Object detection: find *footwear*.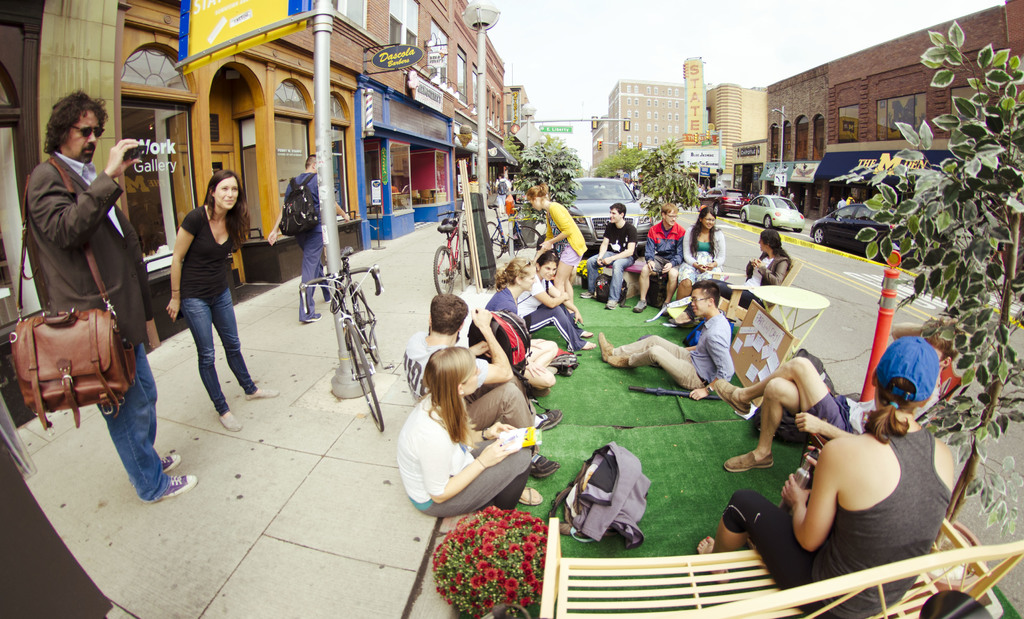
bbox=[302, 315, 319, 321].
